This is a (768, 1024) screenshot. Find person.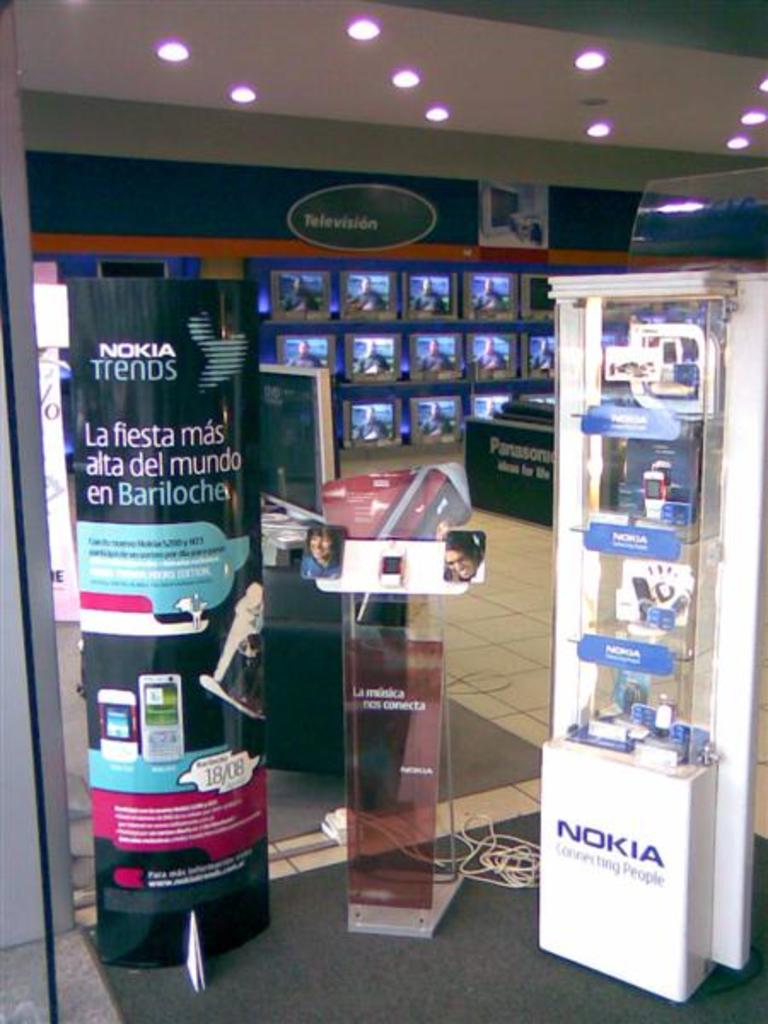
Bounding box: 285:275:329:309.
